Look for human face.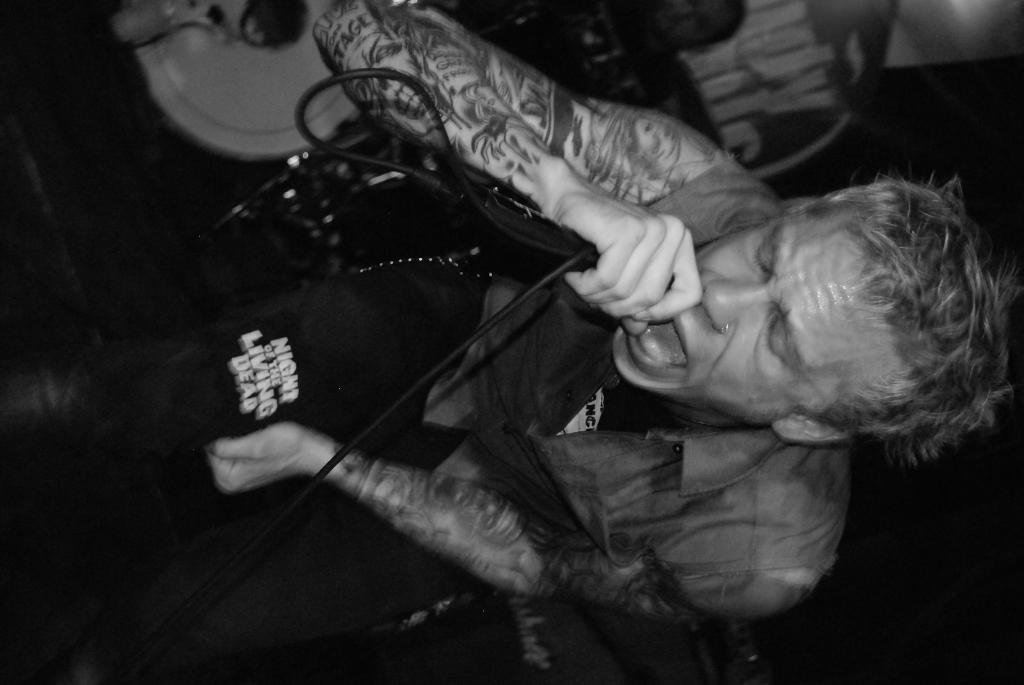
Found: 607:212:877:421.
